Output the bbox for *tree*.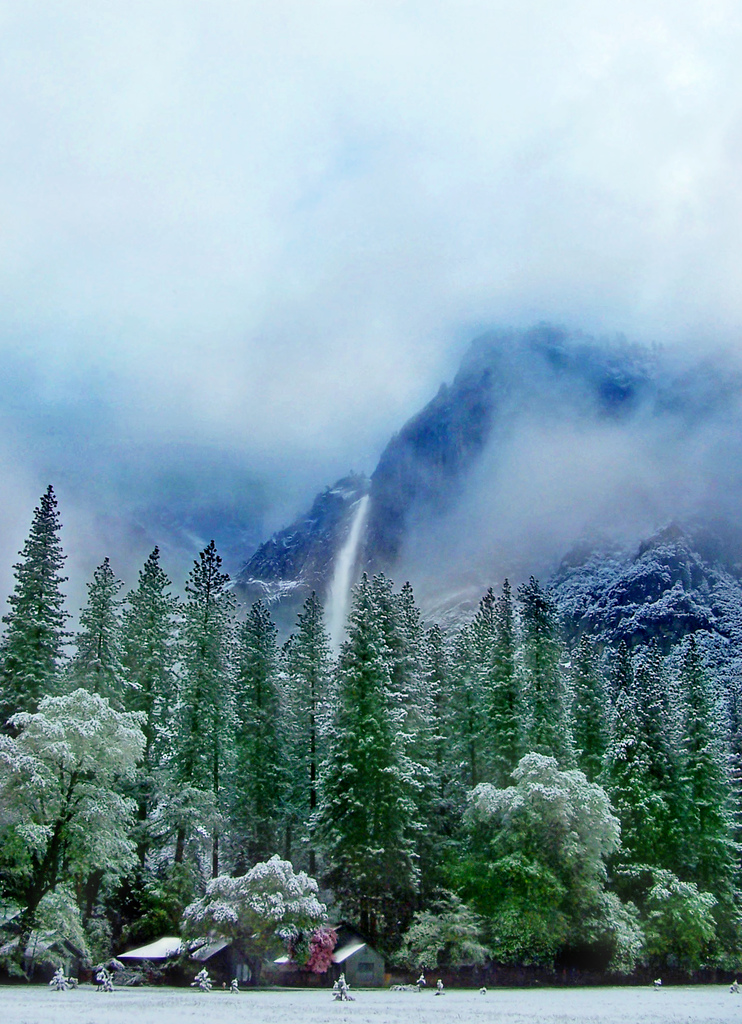
<box>17,646,172,961</box>.
